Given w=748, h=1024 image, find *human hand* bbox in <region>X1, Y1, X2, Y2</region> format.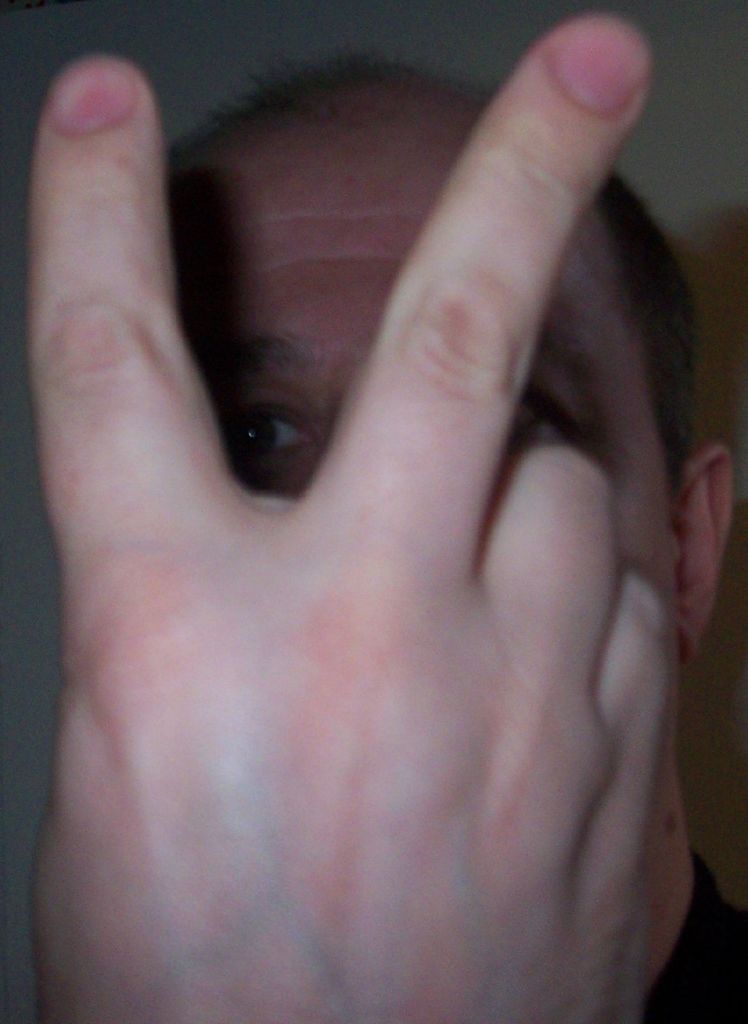
<region>25, 2, 676, 1023</region>.
